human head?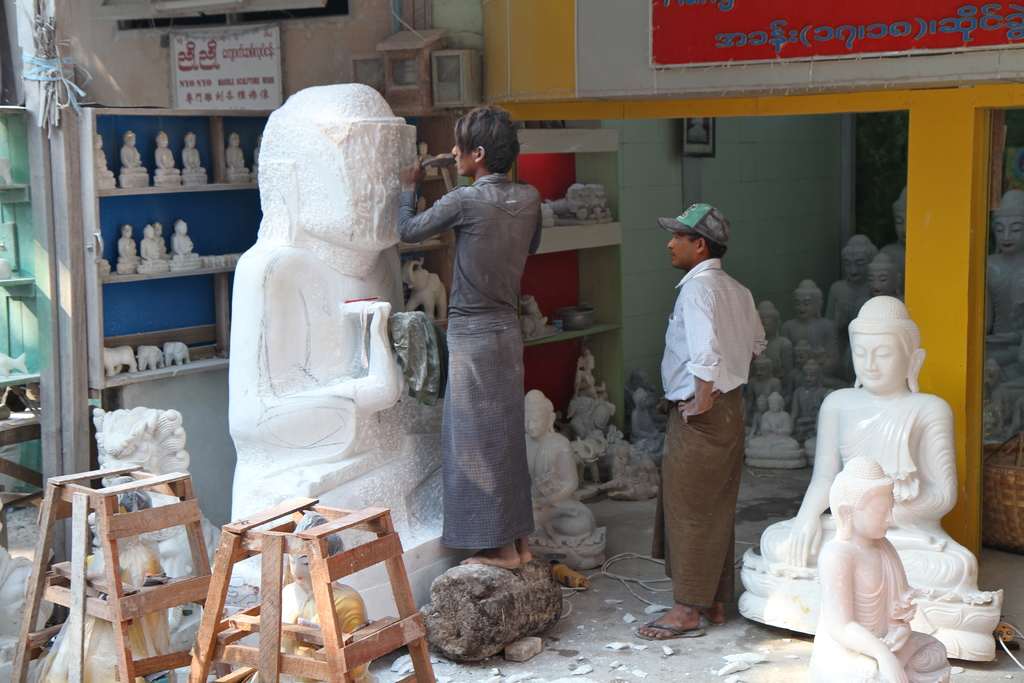
box=[757, 299, 780, 333]
